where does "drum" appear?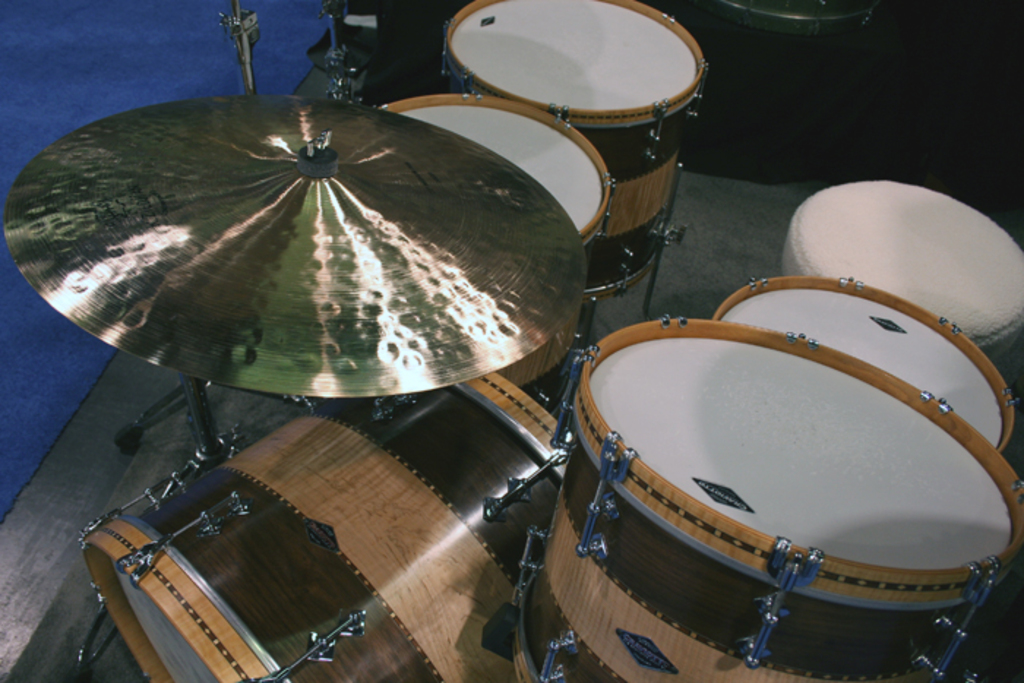
Appears at box=[379, 94, 614, 414].
